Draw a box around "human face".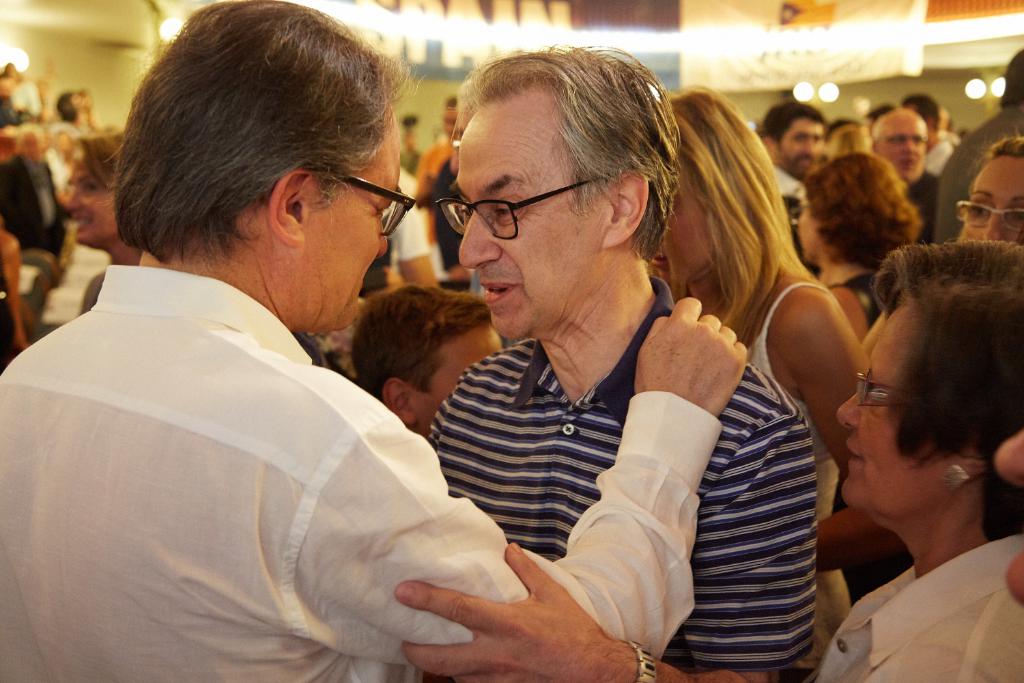
bbox=(456, 130, 601, 339).
